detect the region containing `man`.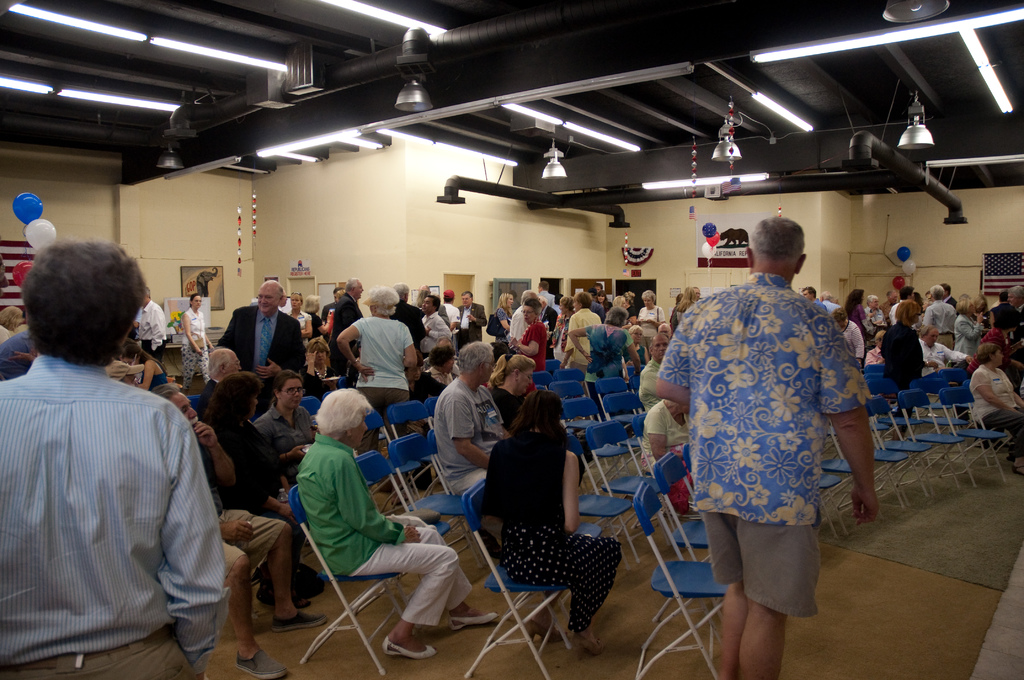
l=326, t=274, r=359, b=374.
